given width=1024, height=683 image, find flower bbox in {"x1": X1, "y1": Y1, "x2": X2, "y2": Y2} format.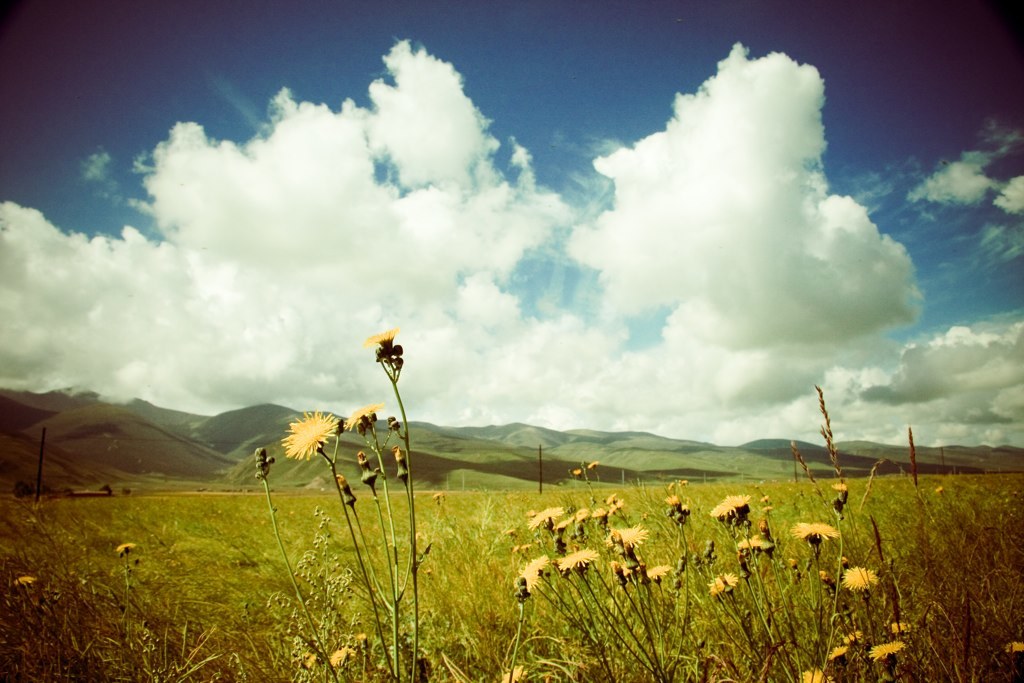
{"x1": 396, "y1": 445, "x2": 413, "y2": 477}.
